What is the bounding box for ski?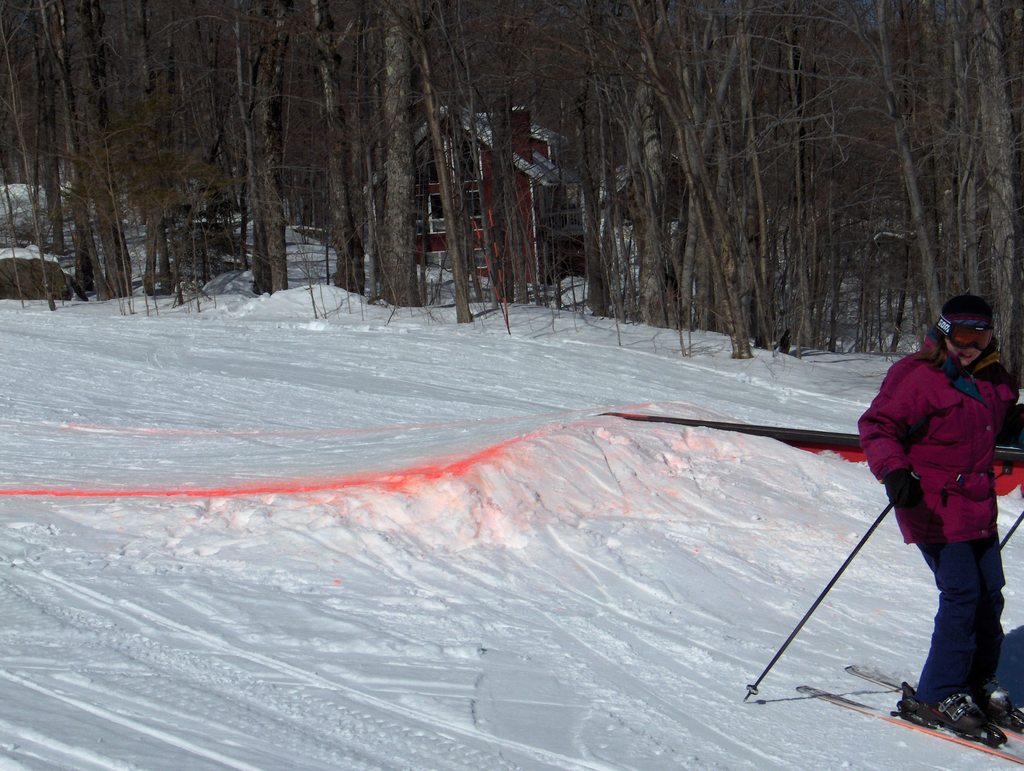
left=789, top=678, right=1023, bottom=763.
